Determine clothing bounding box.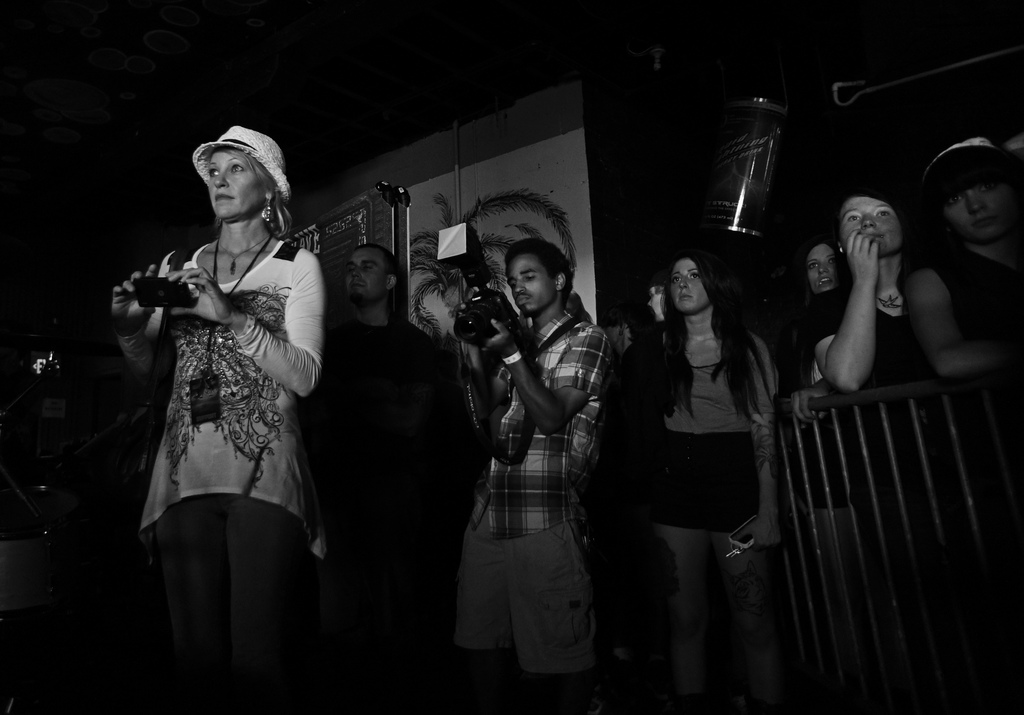
Determined: left=299, top=299, right=444, bottom=409.
